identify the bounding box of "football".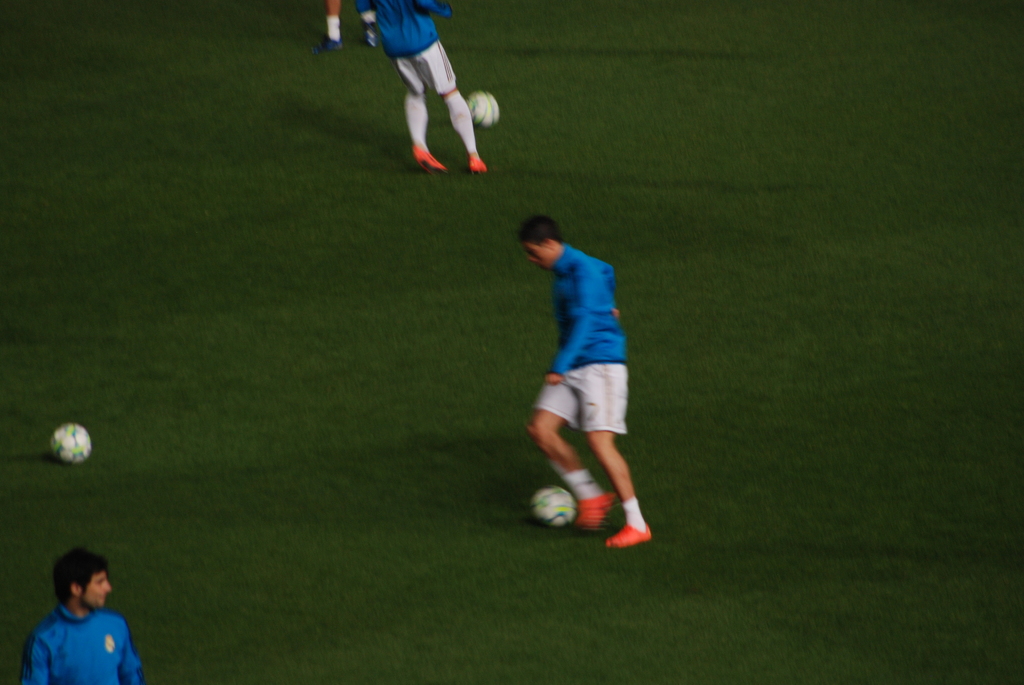
(531, 484, 573, 523).
